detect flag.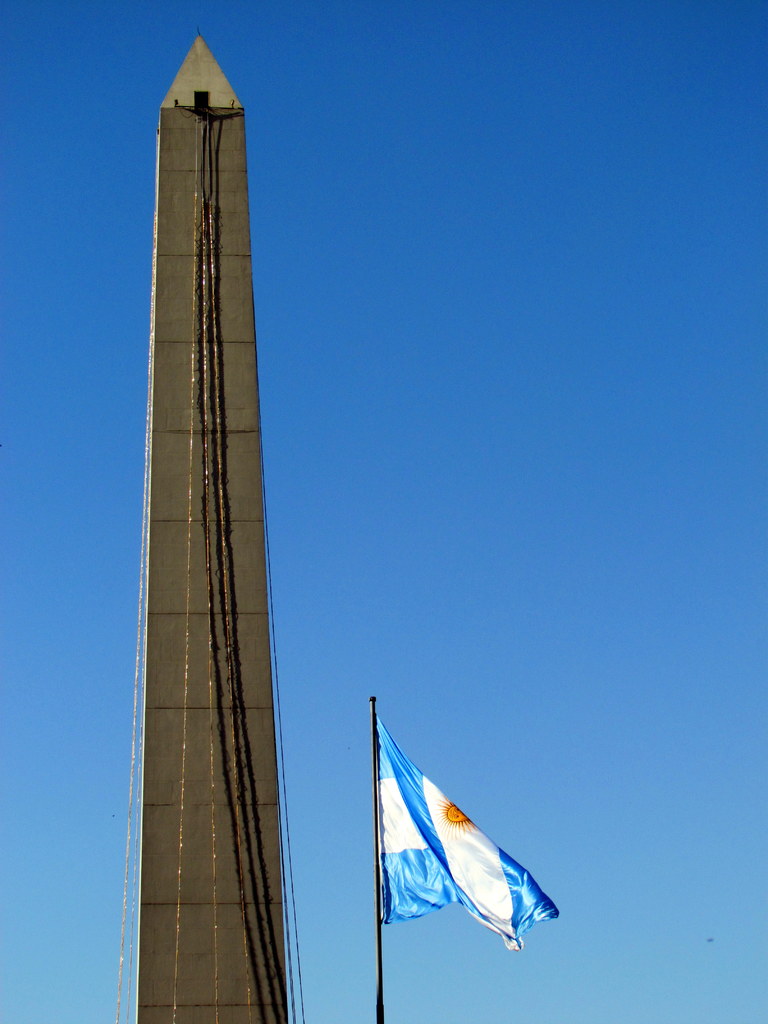
Detected at [left=363, top=708, right=549, bottom=968].
